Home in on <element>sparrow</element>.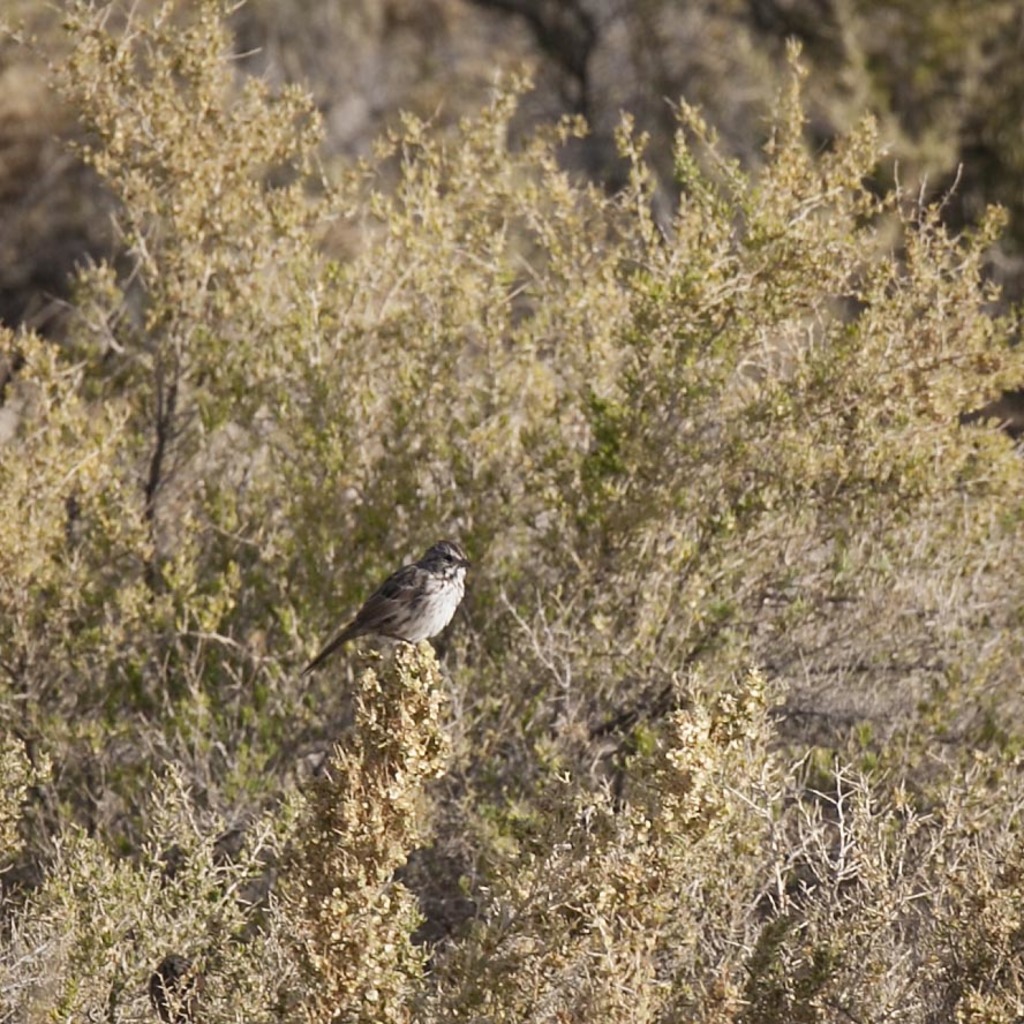
Homed in at 315/536/480/685.
